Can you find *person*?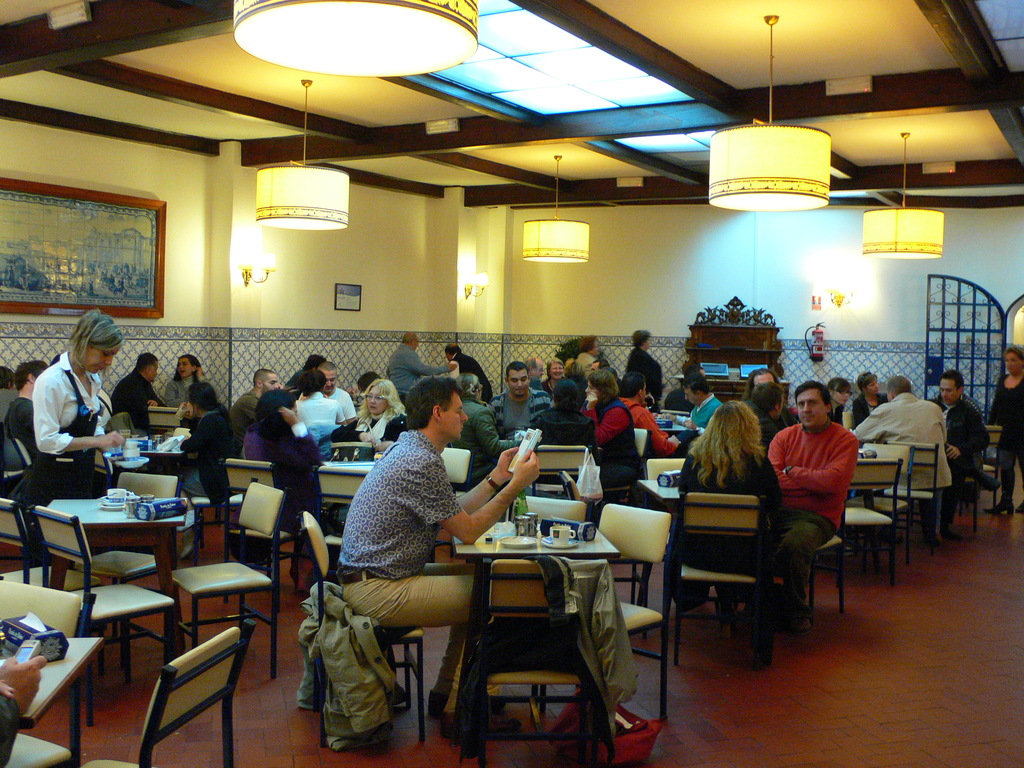
Yes, bounding box: rect(564, 337, 602, 383).
